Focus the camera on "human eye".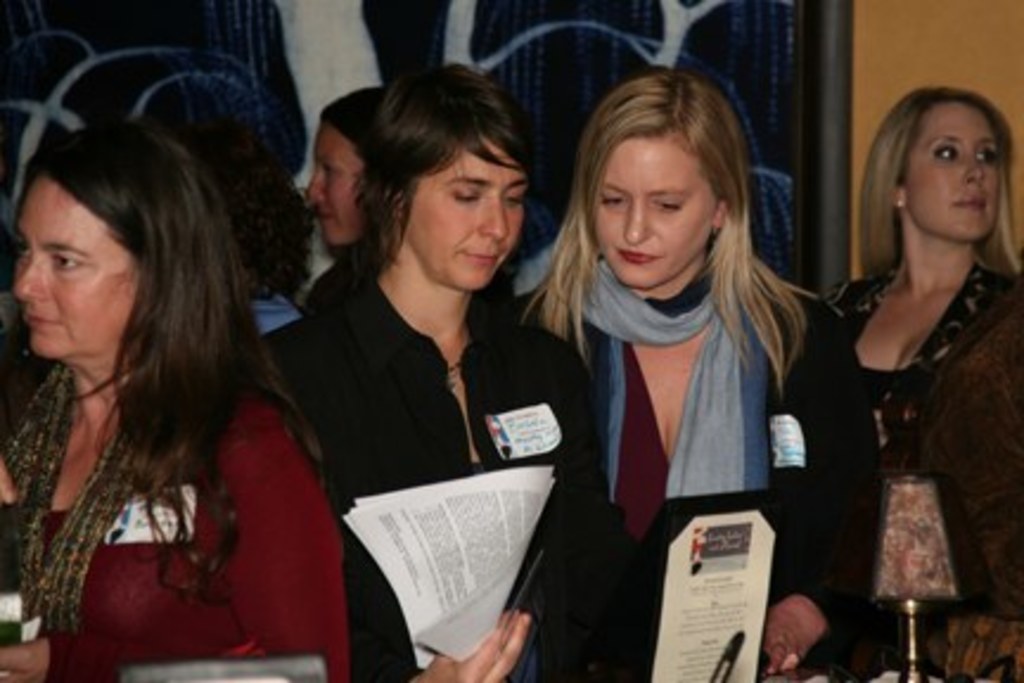
Focus region: crop(593, 185, 626, 211).
